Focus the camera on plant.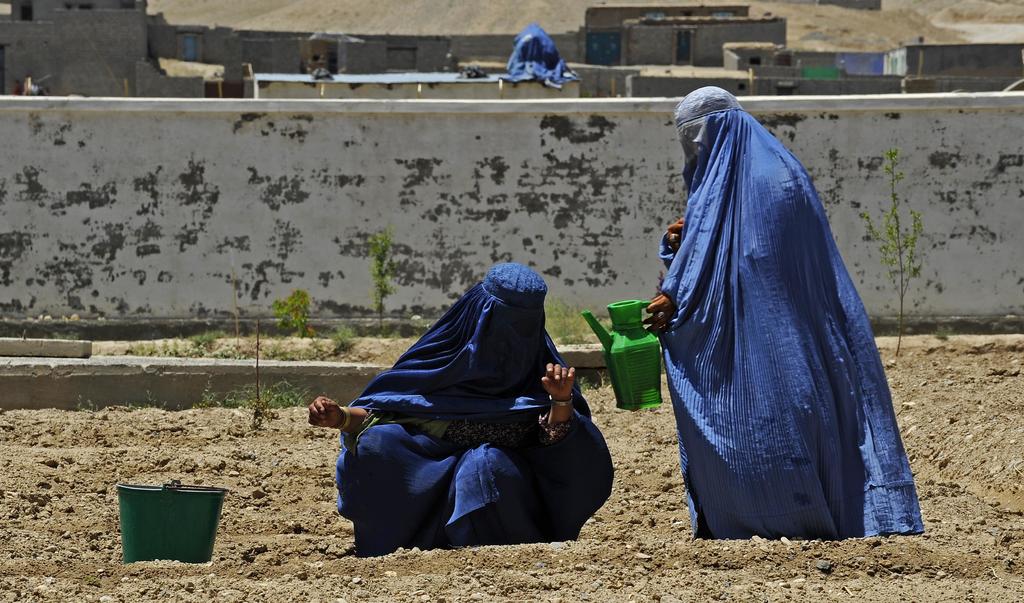
Focus region: left=331, top=325, right=358, bottom=355.
